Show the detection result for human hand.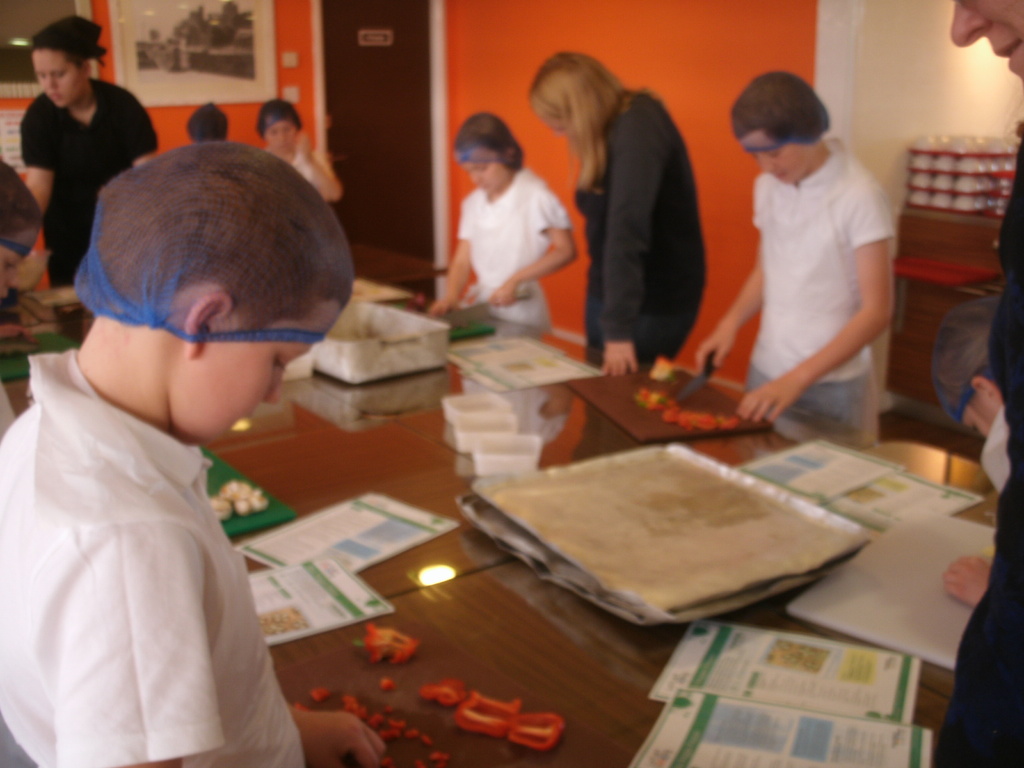
<bbox>597, 339, 637, 379</bbox>.
